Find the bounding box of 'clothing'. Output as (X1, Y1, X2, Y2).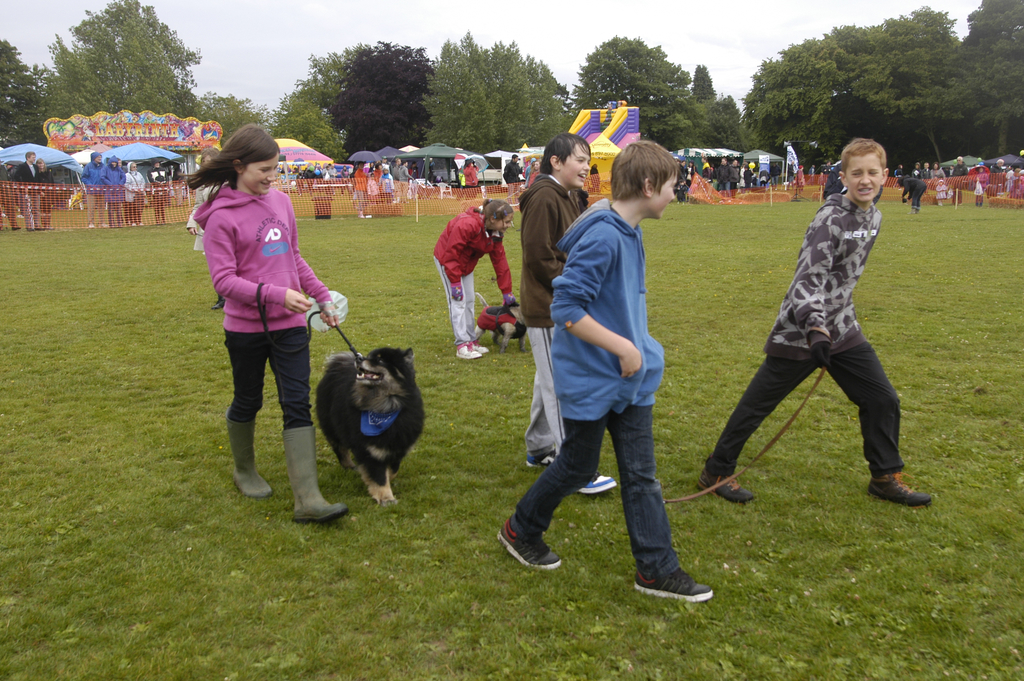
(429, 206, 514, 352).
